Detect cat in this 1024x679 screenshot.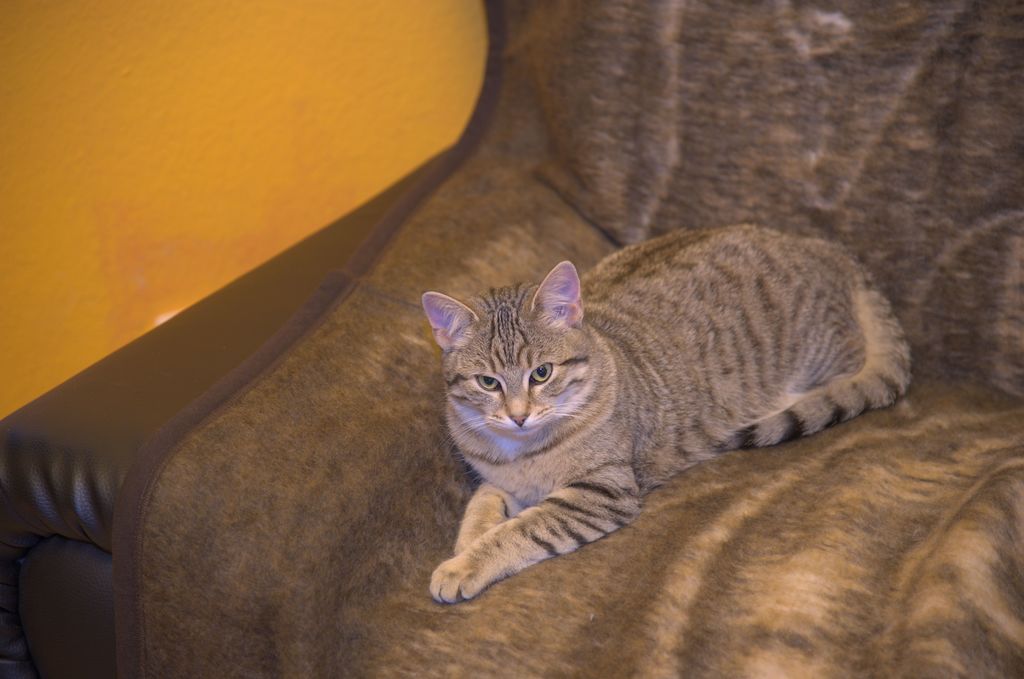
Detection: [left=422, top=220, right=922, bottom=605].
